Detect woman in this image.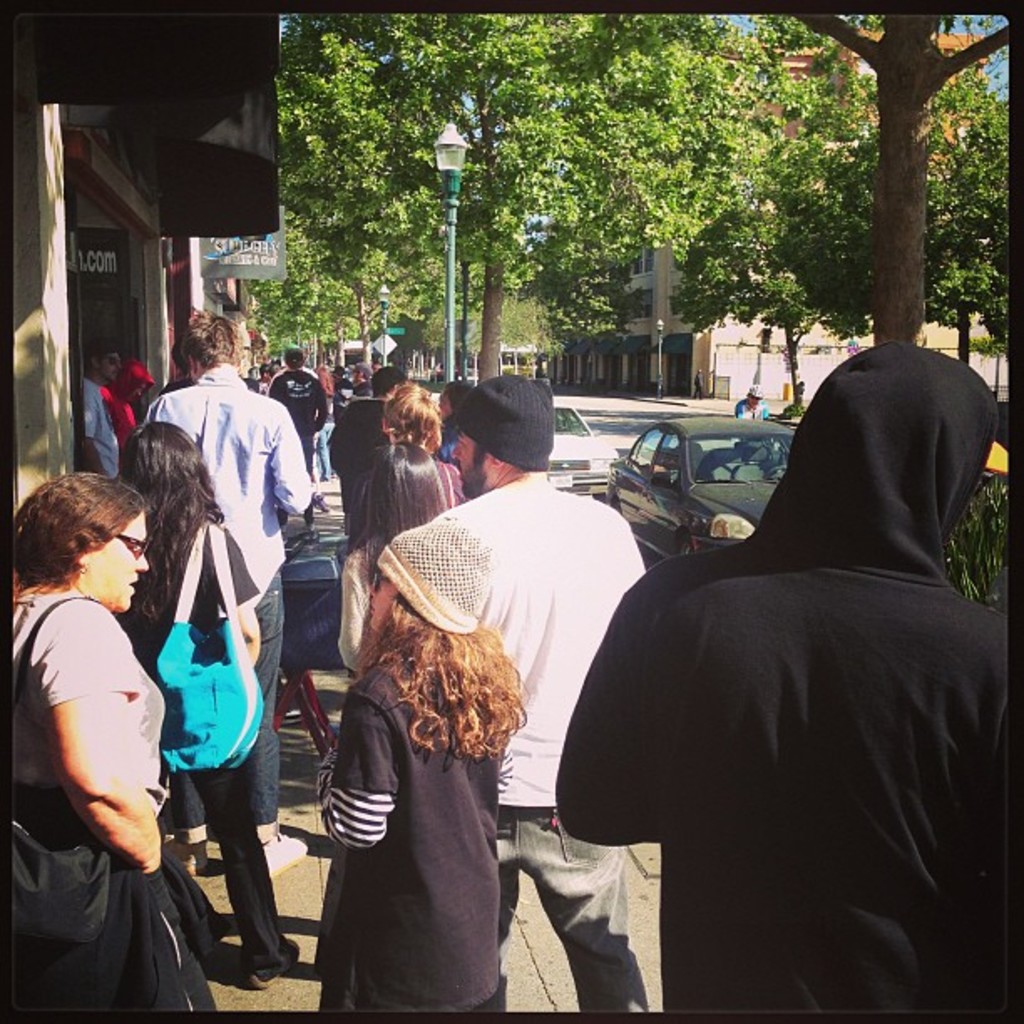
Detection: x1=110 y1=420 x2=298 y2=984.
